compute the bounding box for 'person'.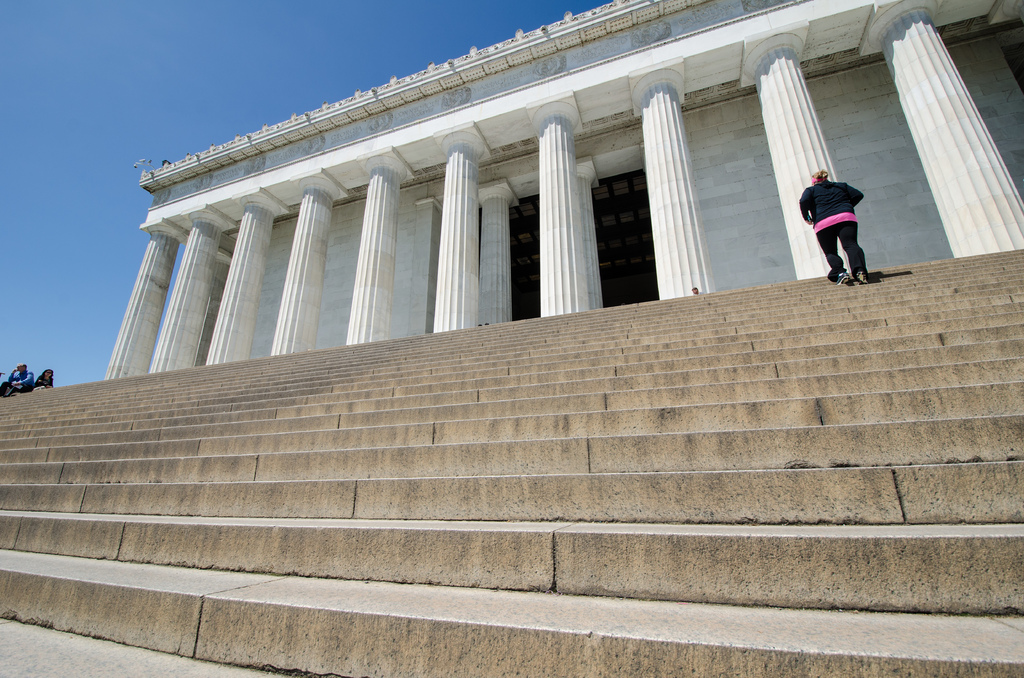
BBox(800, 160, 875, 287).
